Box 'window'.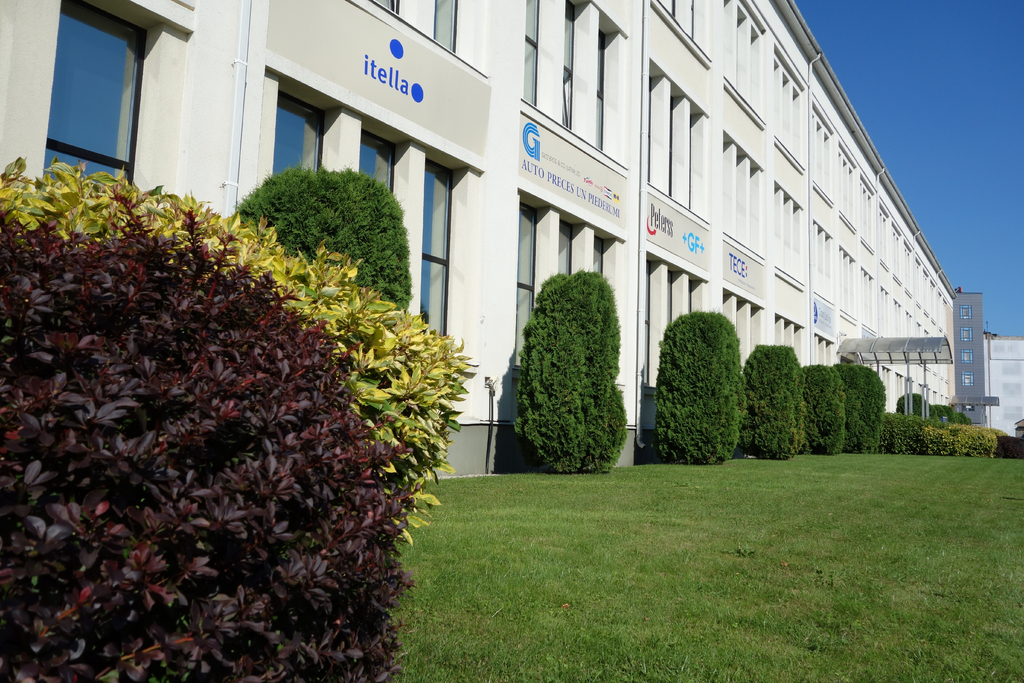
box=[874, 198, 892, 270].
